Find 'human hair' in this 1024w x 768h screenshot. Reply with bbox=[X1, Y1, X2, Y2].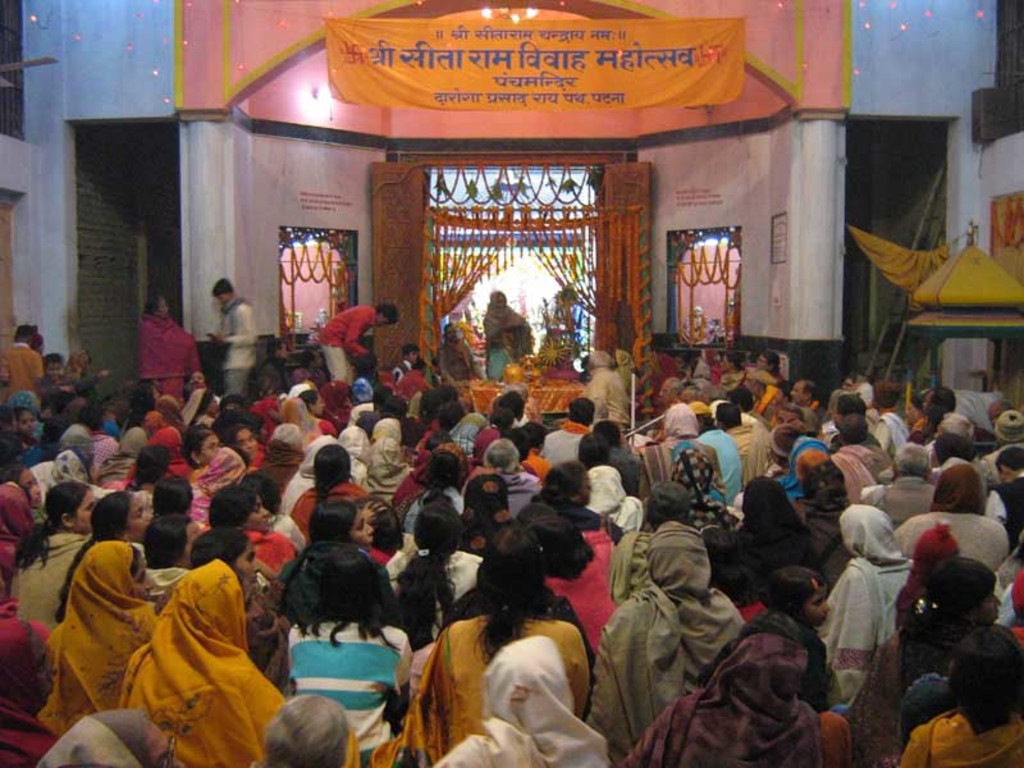
bbox=[925, 387, 957, 426].
